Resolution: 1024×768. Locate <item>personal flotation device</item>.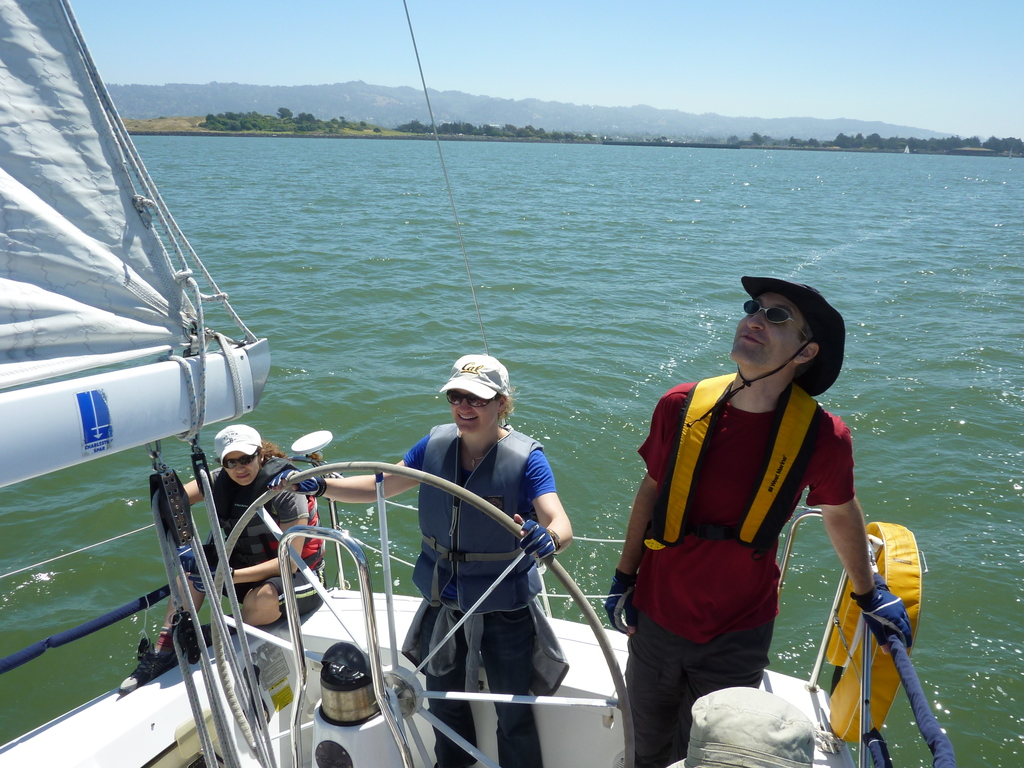
<region>201, 454, 333, 575</region>.
